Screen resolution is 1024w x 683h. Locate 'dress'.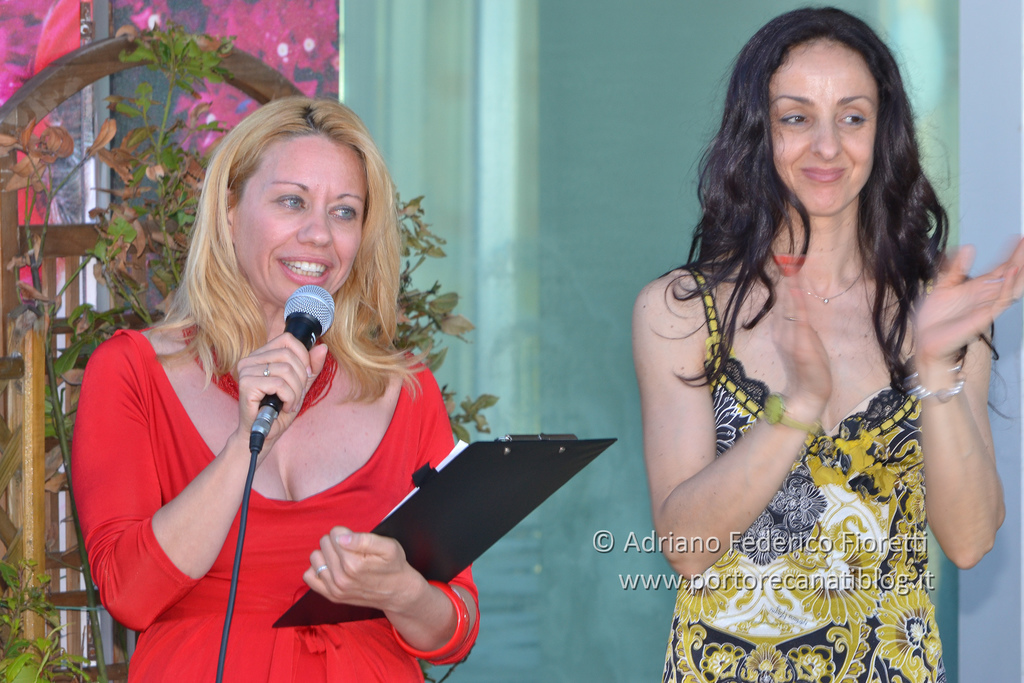
(x1=660, y1=263, x2=953, y2=682).
